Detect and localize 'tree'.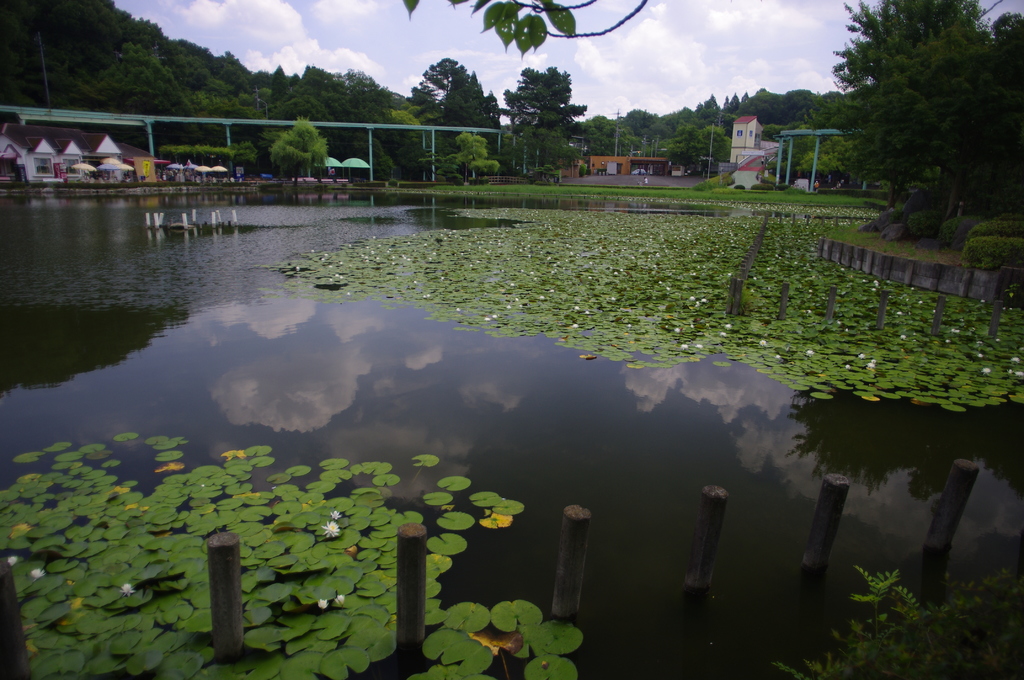
Localized at 330, 124, 394, 188.
